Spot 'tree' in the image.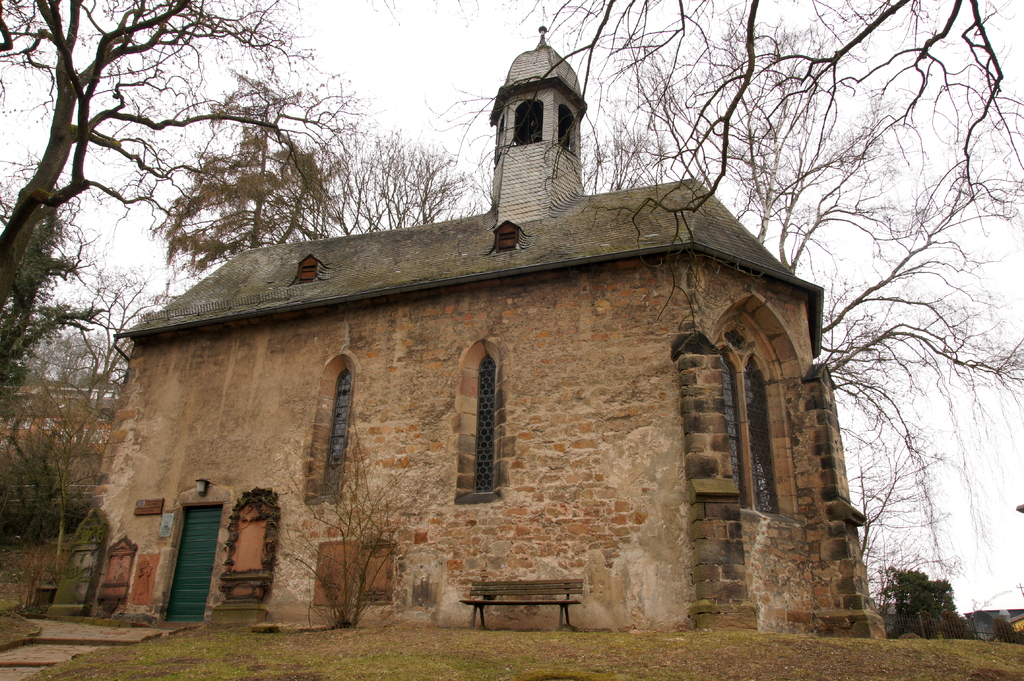
'tree' found at <box>164,83,333,282</box>.
